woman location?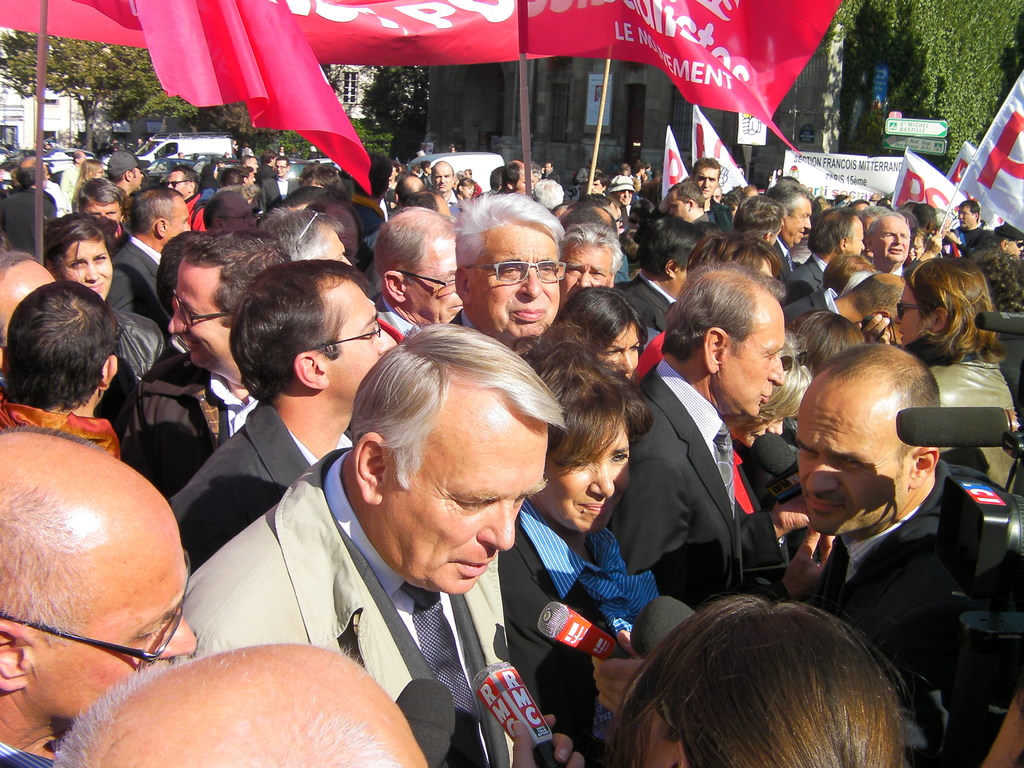
[554,285,651,381]
